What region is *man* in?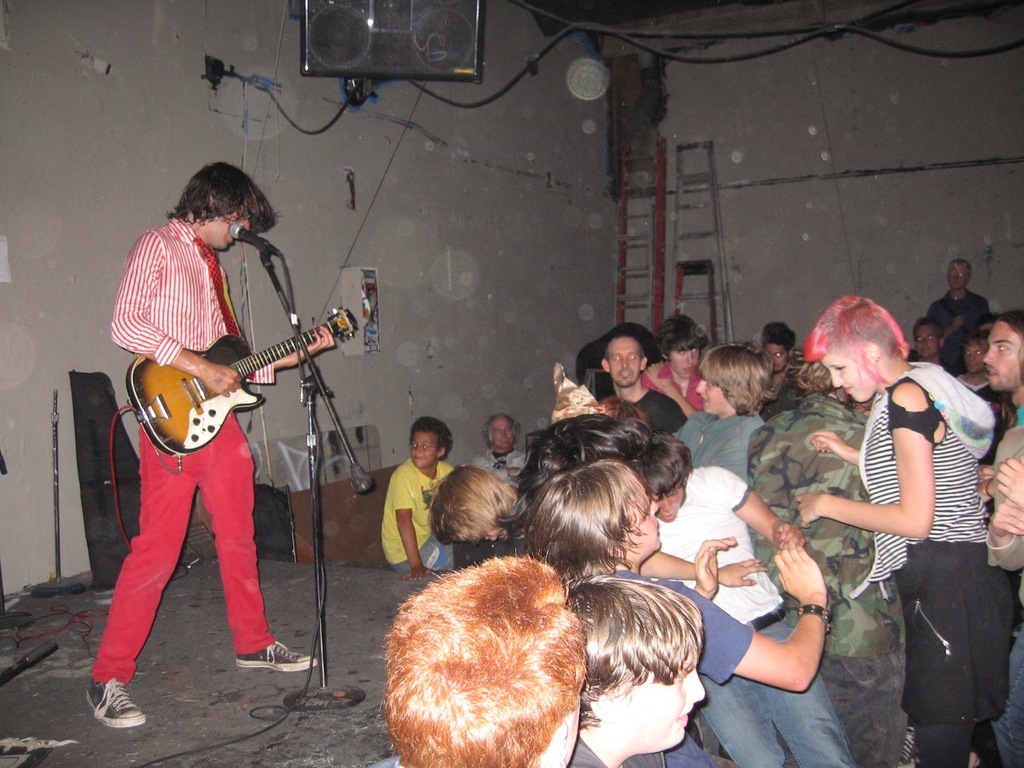
bbox=[784, 302, 1006, 741].
